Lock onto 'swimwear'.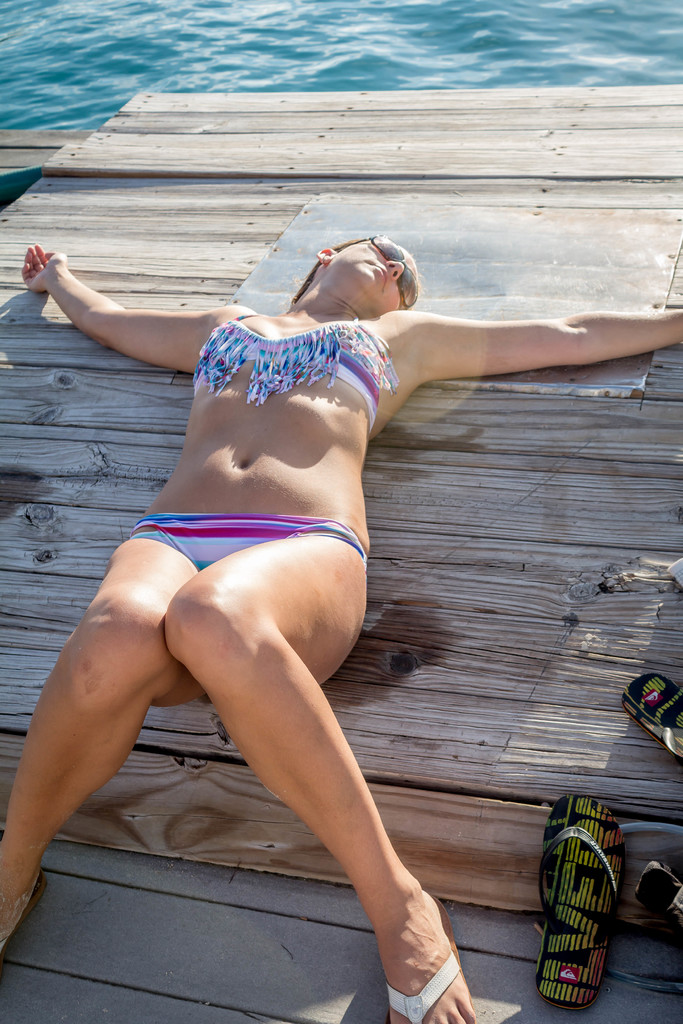
Locked: box=[202, 297, 381, 414].
